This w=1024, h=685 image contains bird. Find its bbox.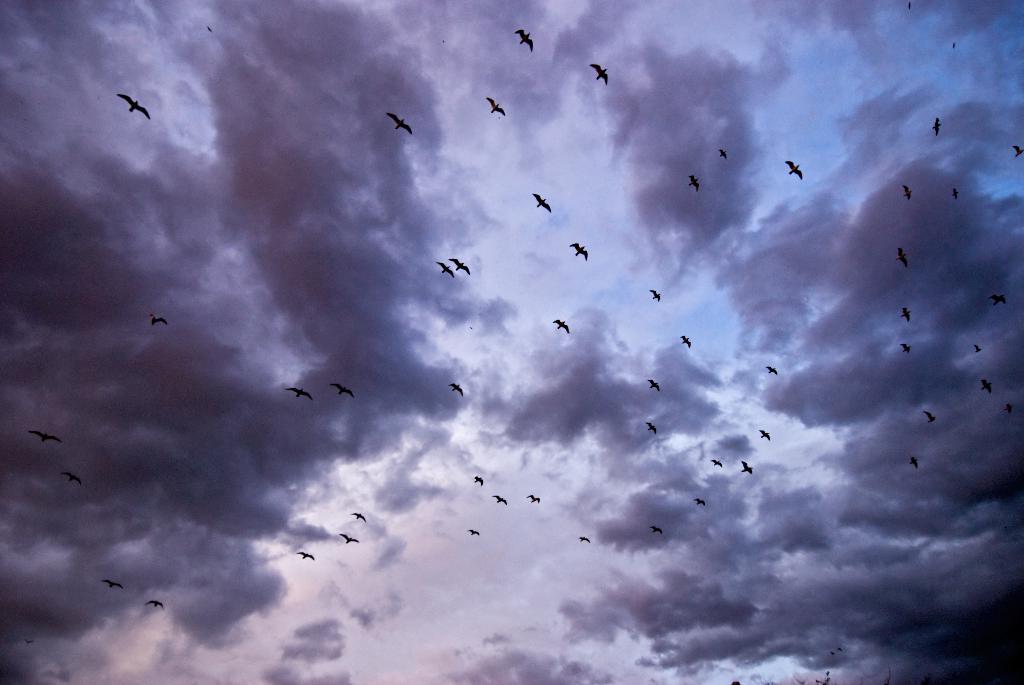
region(902, 346, 911, 355).
